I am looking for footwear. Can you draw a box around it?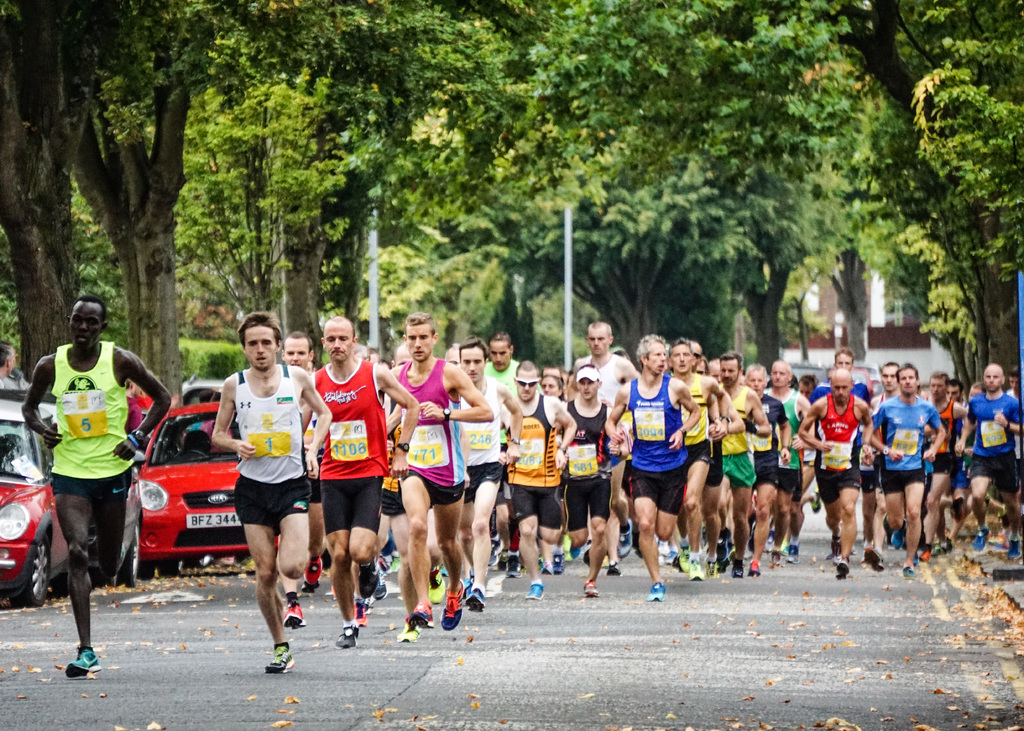
Sure, the bounding box is 784 543 799 563.
